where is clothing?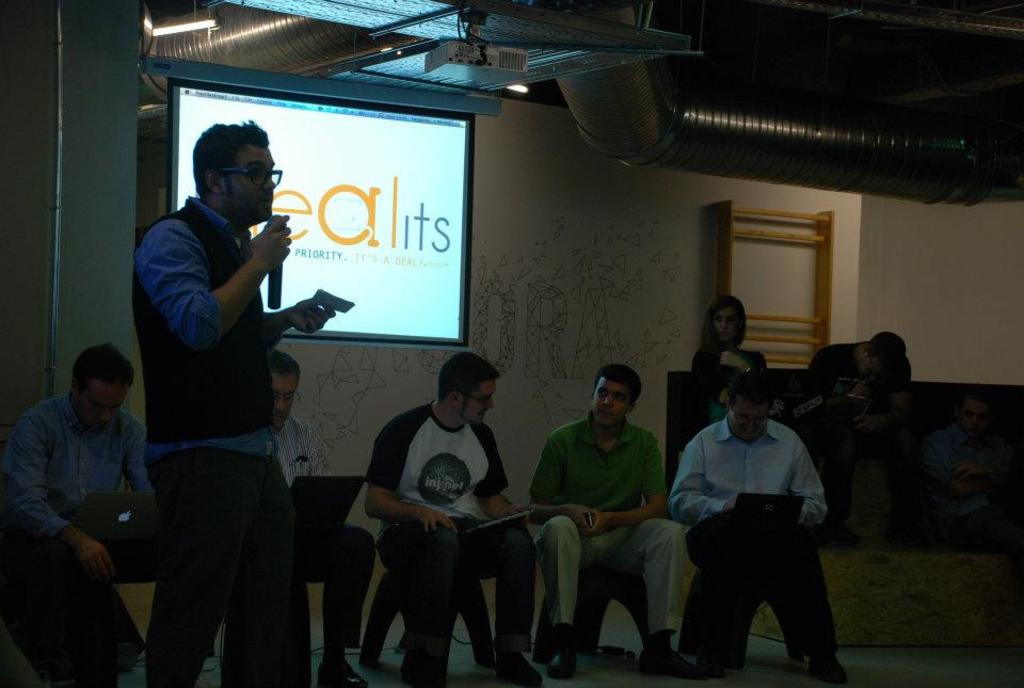
{"left": 116, "top": 118, "right": 320, "bottom": 677}.
